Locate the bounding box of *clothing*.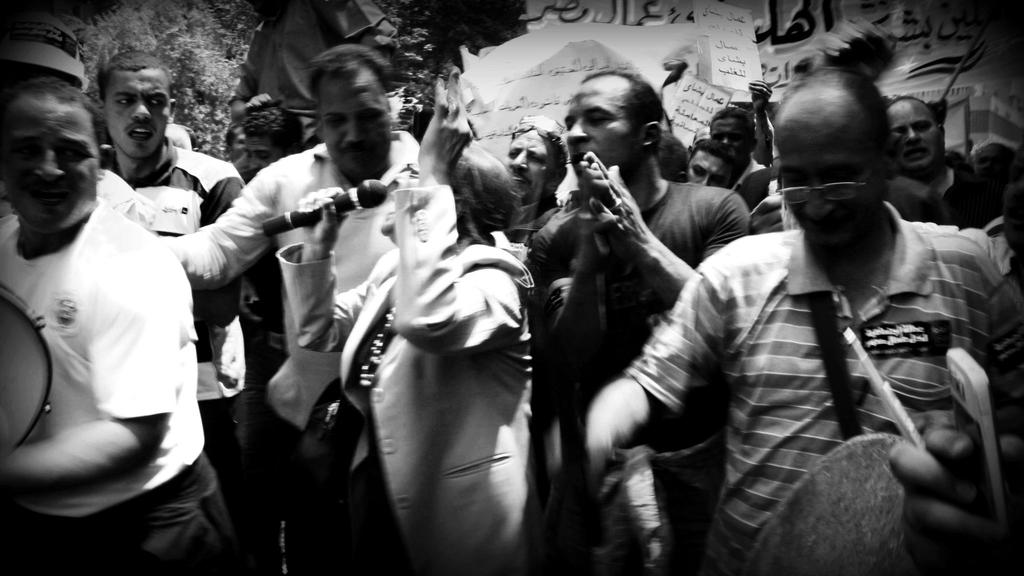
Bounding box: bbox=(719, 152, 782, 241).
